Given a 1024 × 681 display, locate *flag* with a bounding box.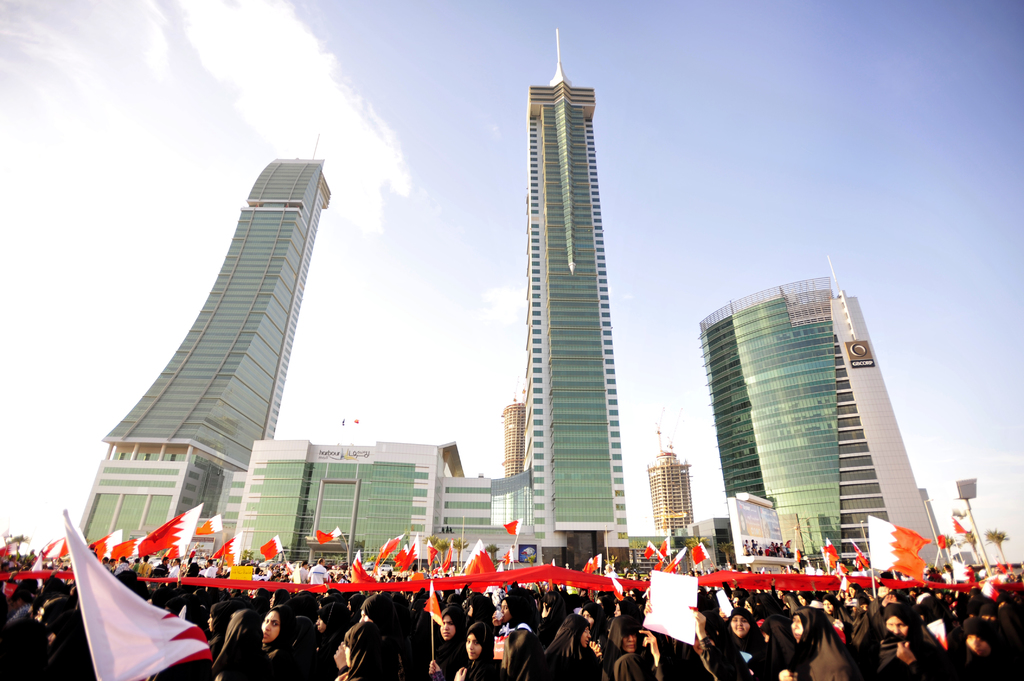
Located: [691, 541, 717, 568].
